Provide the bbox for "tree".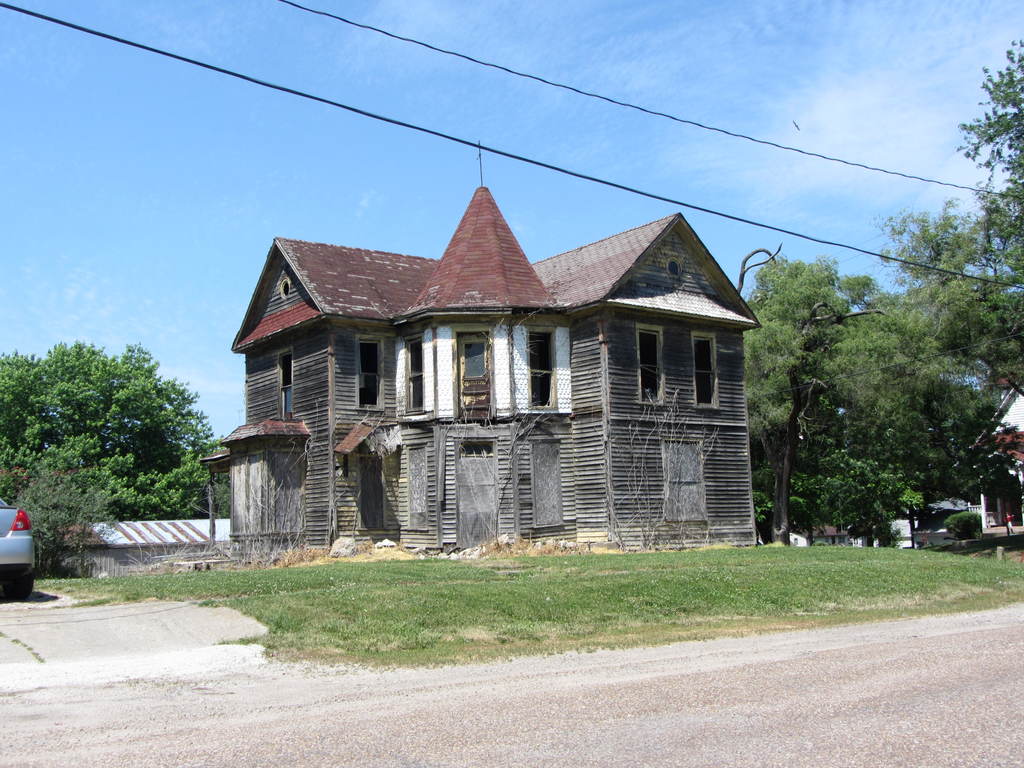
<region>956, 31, 1023, 281</region>.
